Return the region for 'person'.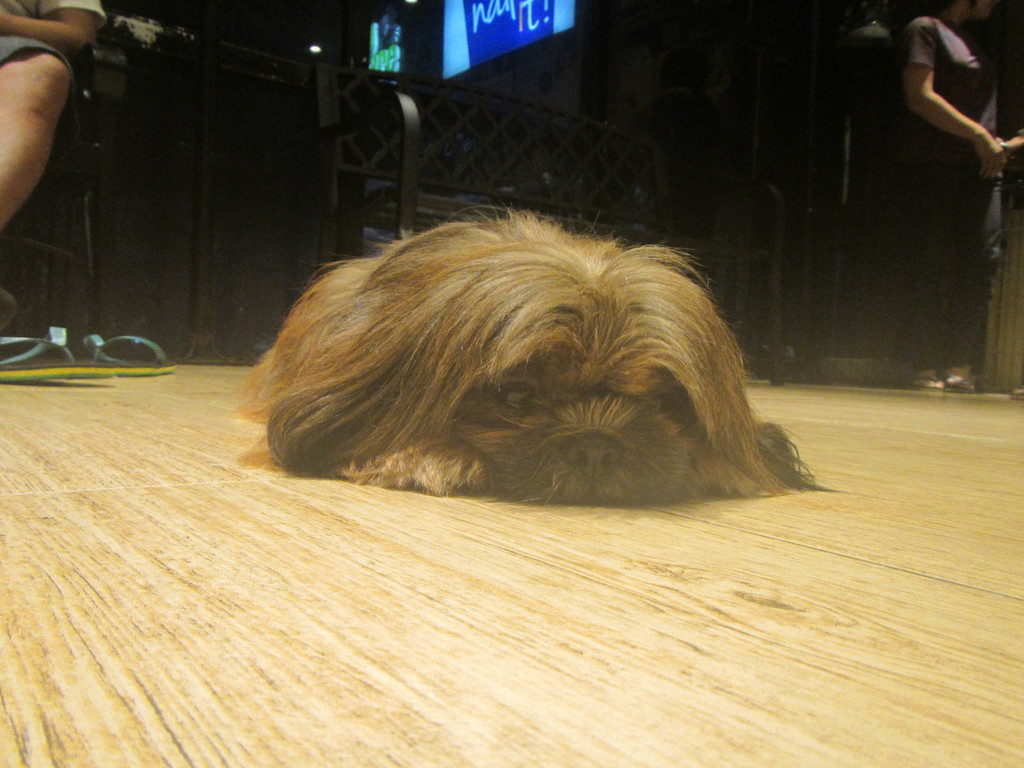
box=[880, 0, 1009, 385].
